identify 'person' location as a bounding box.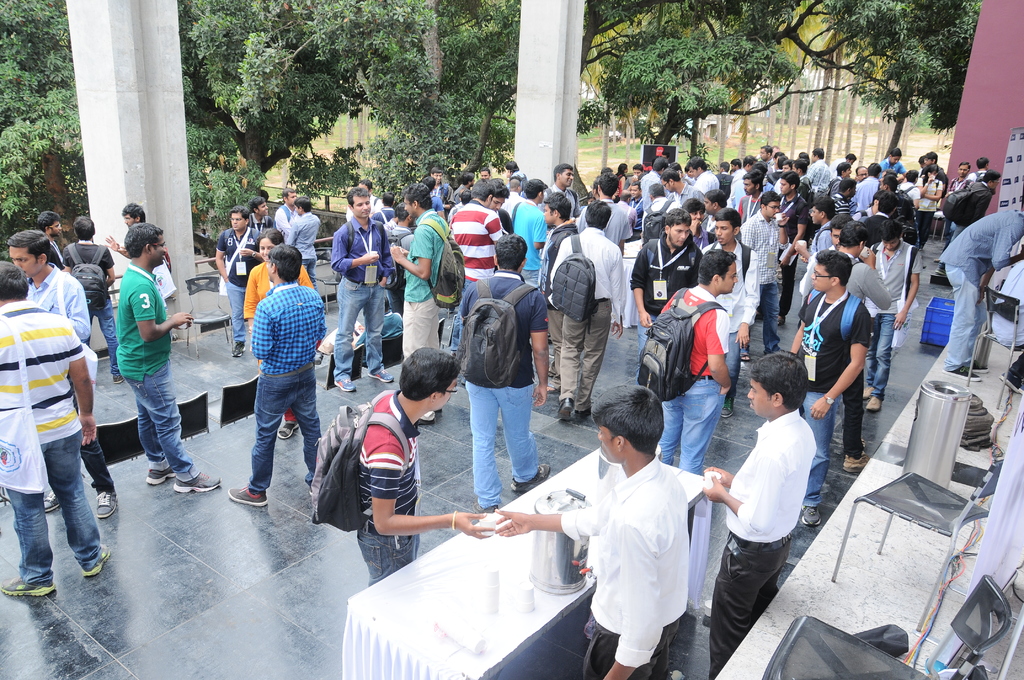
bbox=[86, 228, 177, 494].
